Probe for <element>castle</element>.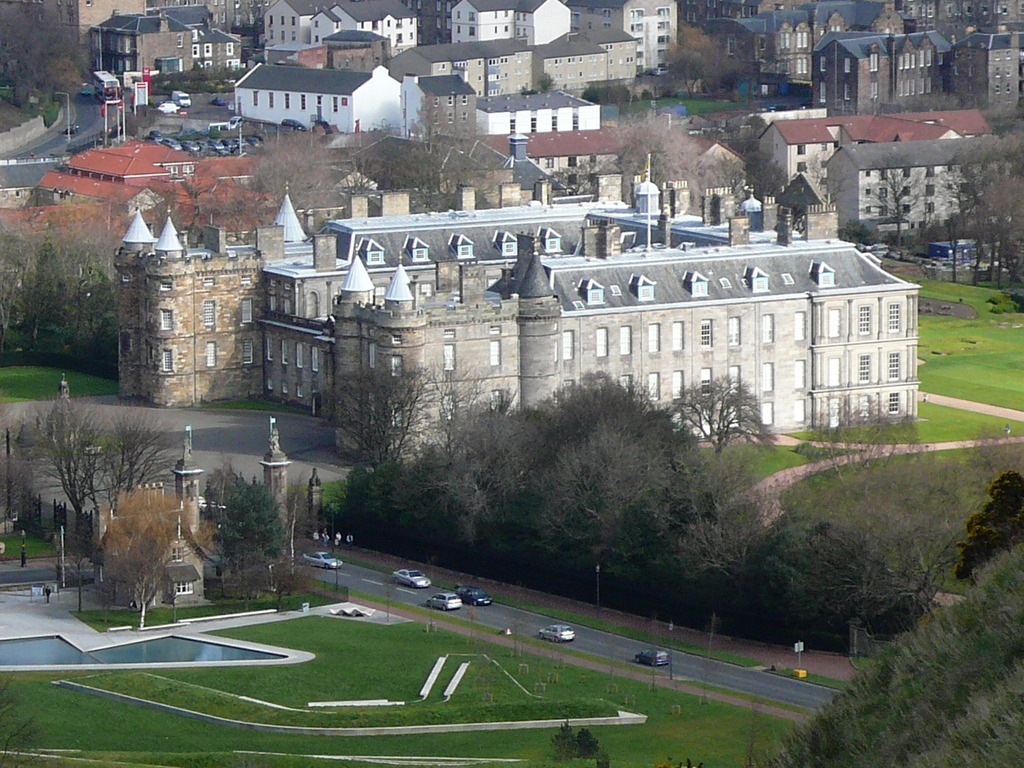
Probe result: detection(109, 150, 927, 470).
